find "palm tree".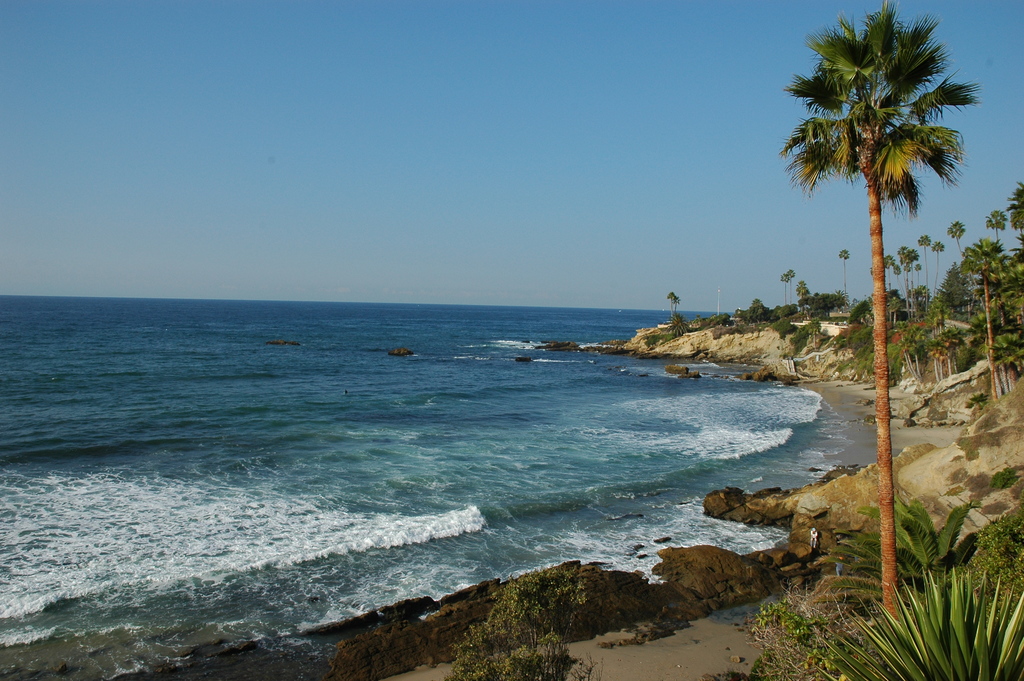
bbox=(910, 231, 932, 296).
